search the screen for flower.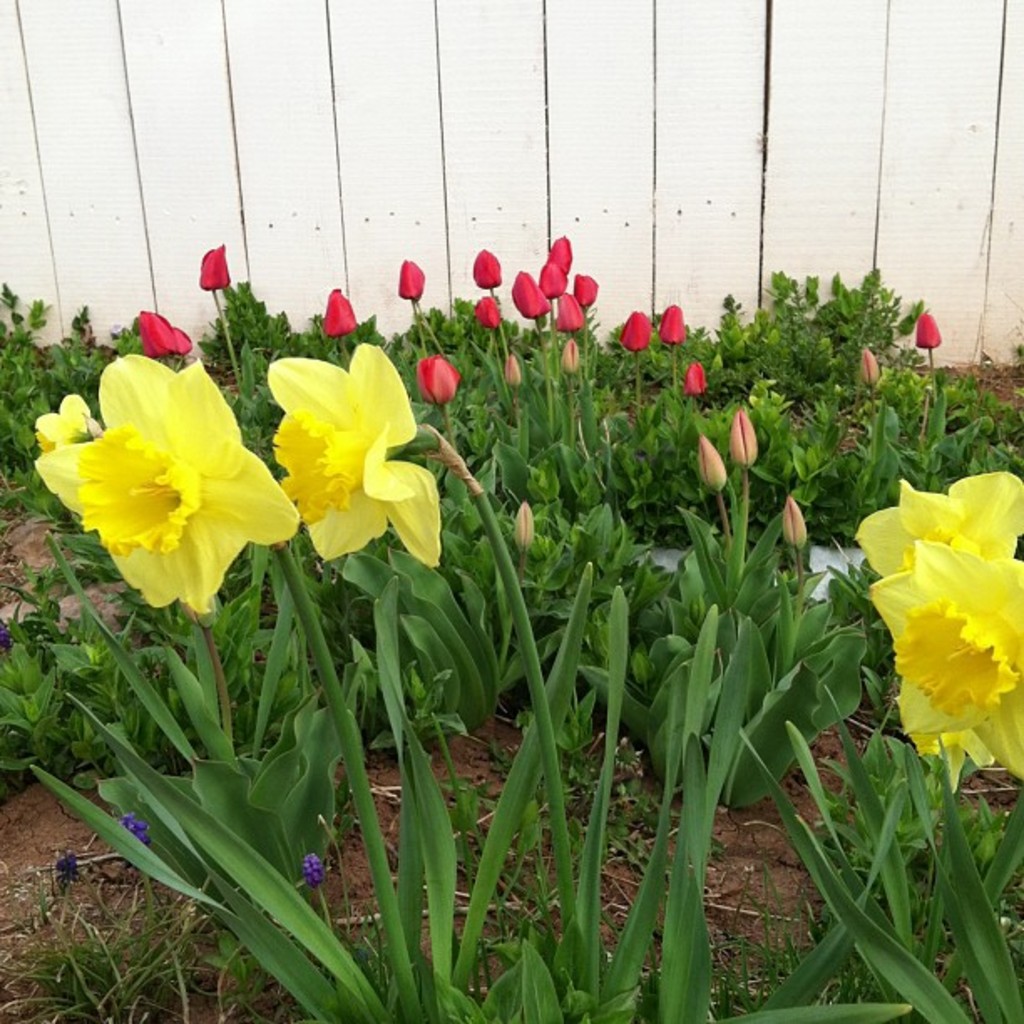
Found at x1=413 y1=348 x2=457 y2=410.
